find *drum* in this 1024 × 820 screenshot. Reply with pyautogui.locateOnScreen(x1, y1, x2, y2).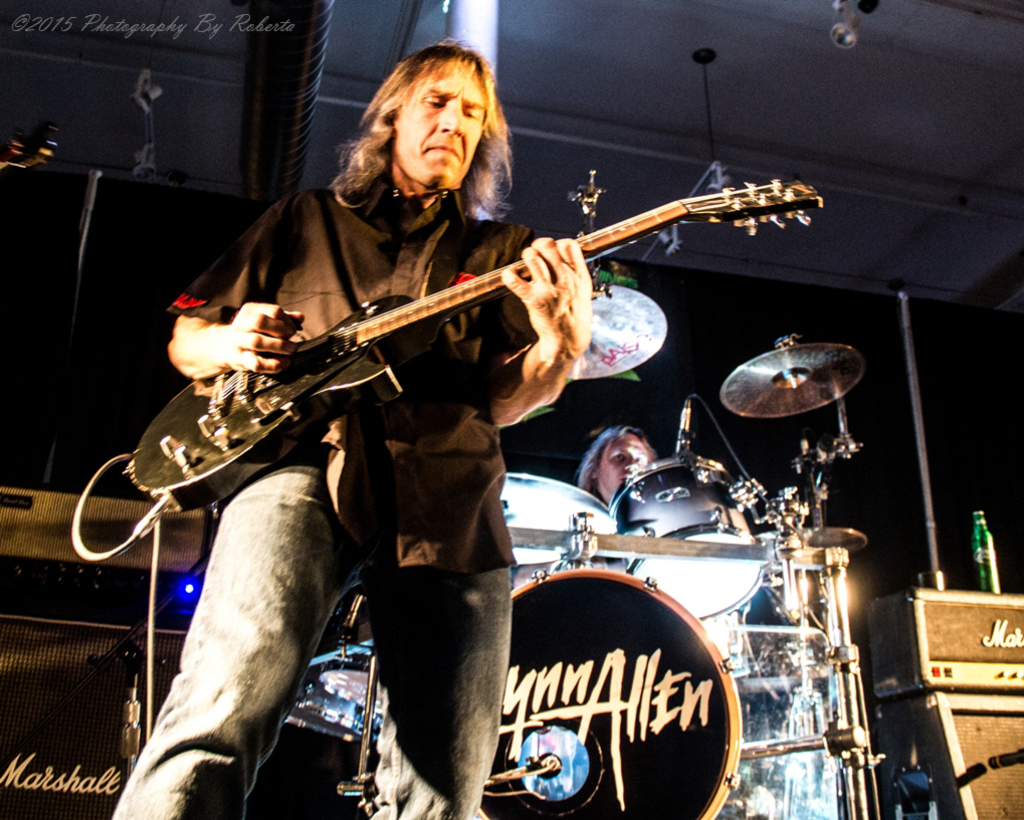
pyautogui.locateOnScreen(321, 588, 390, 710).
